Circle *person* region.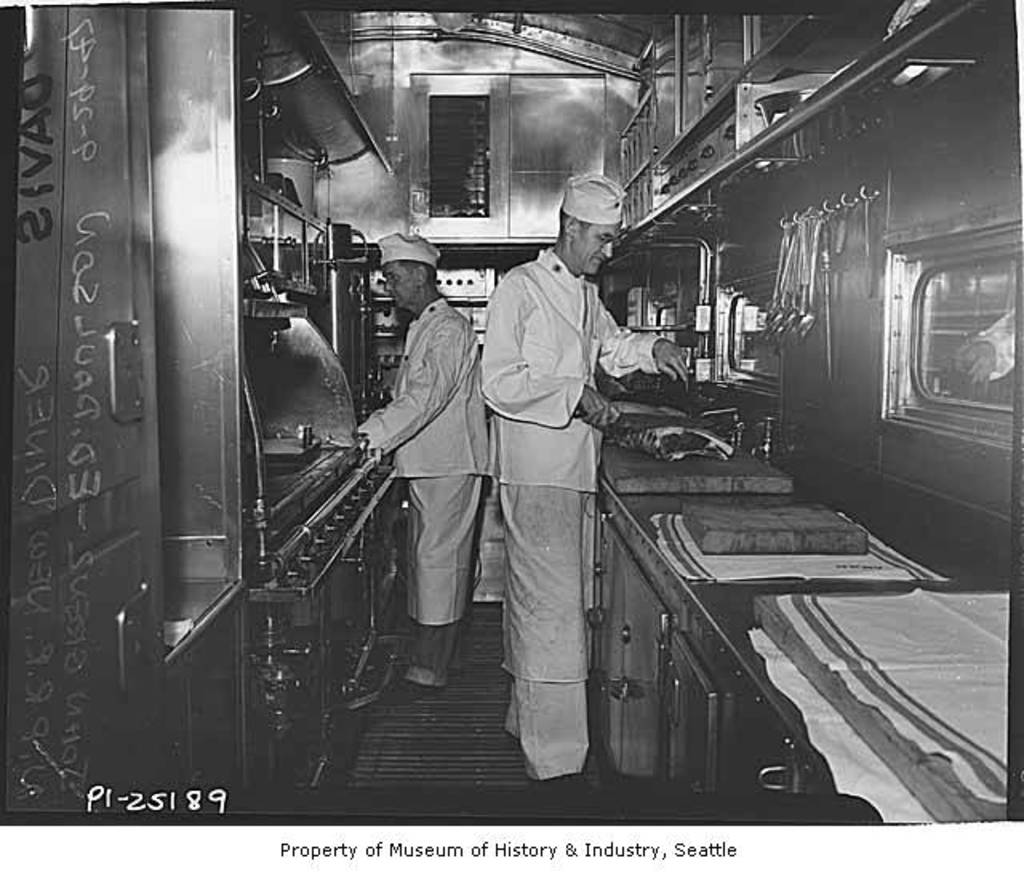
Region: Rect(342, 229, 493, 703).
